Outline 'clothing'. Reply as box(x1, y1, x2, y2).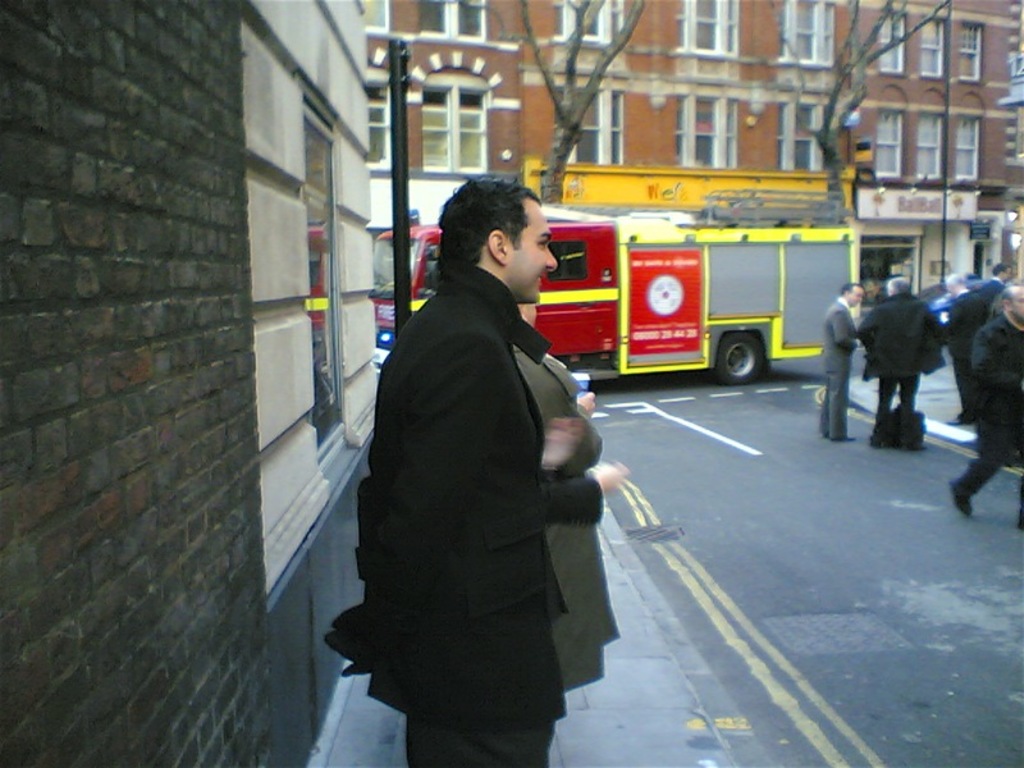
box(852, 287, 950, 447).
